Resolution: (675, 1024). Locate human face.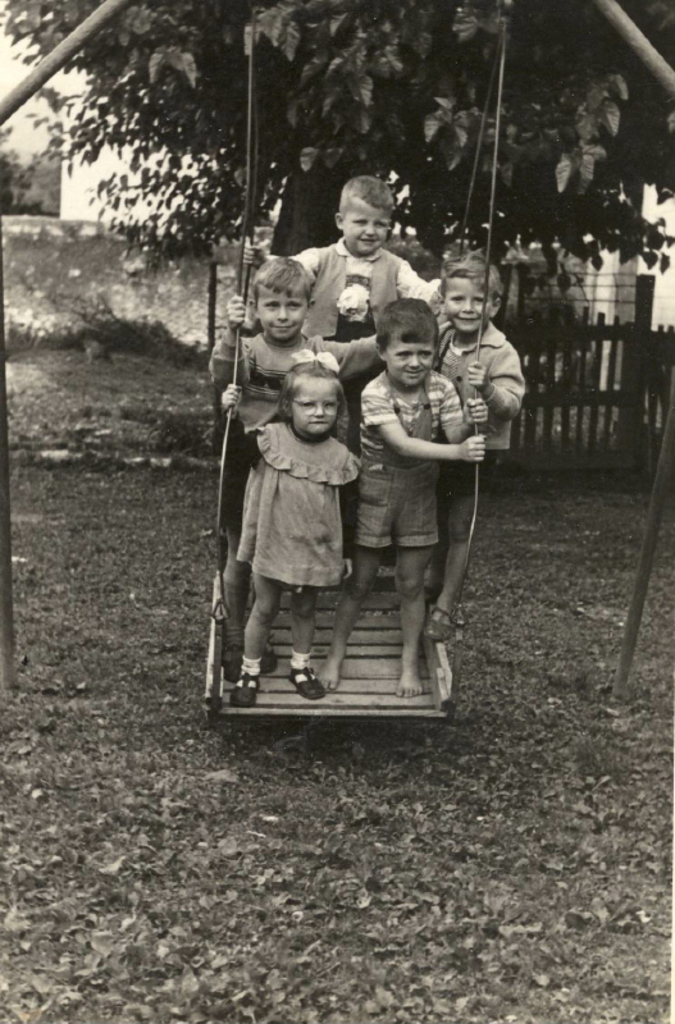
bbox=[293, 376, 341, 434].
